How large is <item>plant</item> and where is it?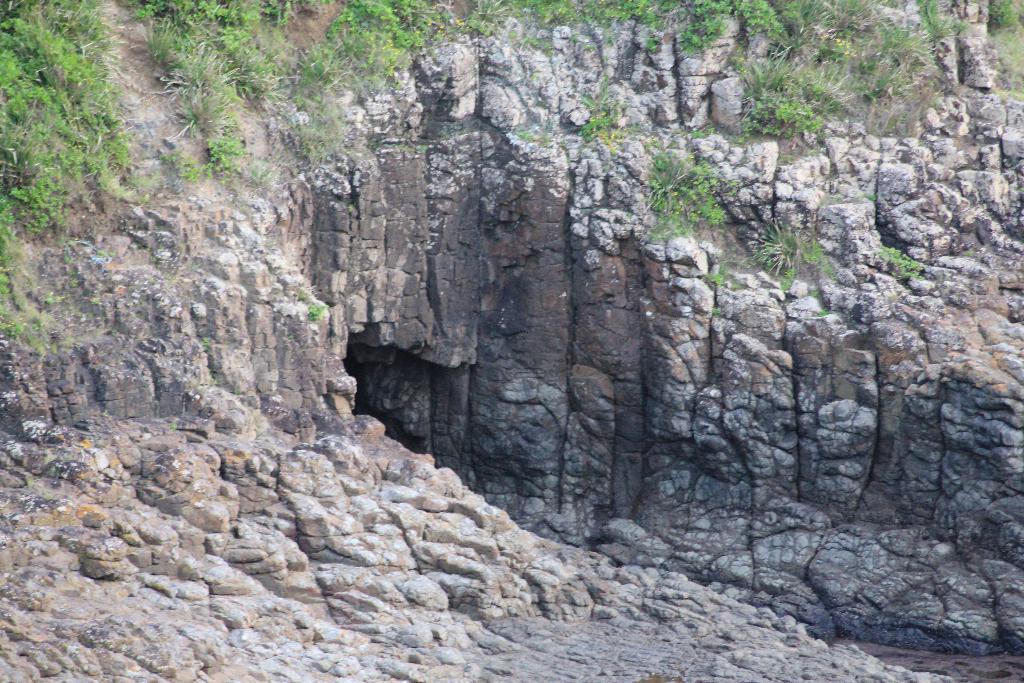
Bounding box: x1=0, y1=304, x2=47, y2=358.
